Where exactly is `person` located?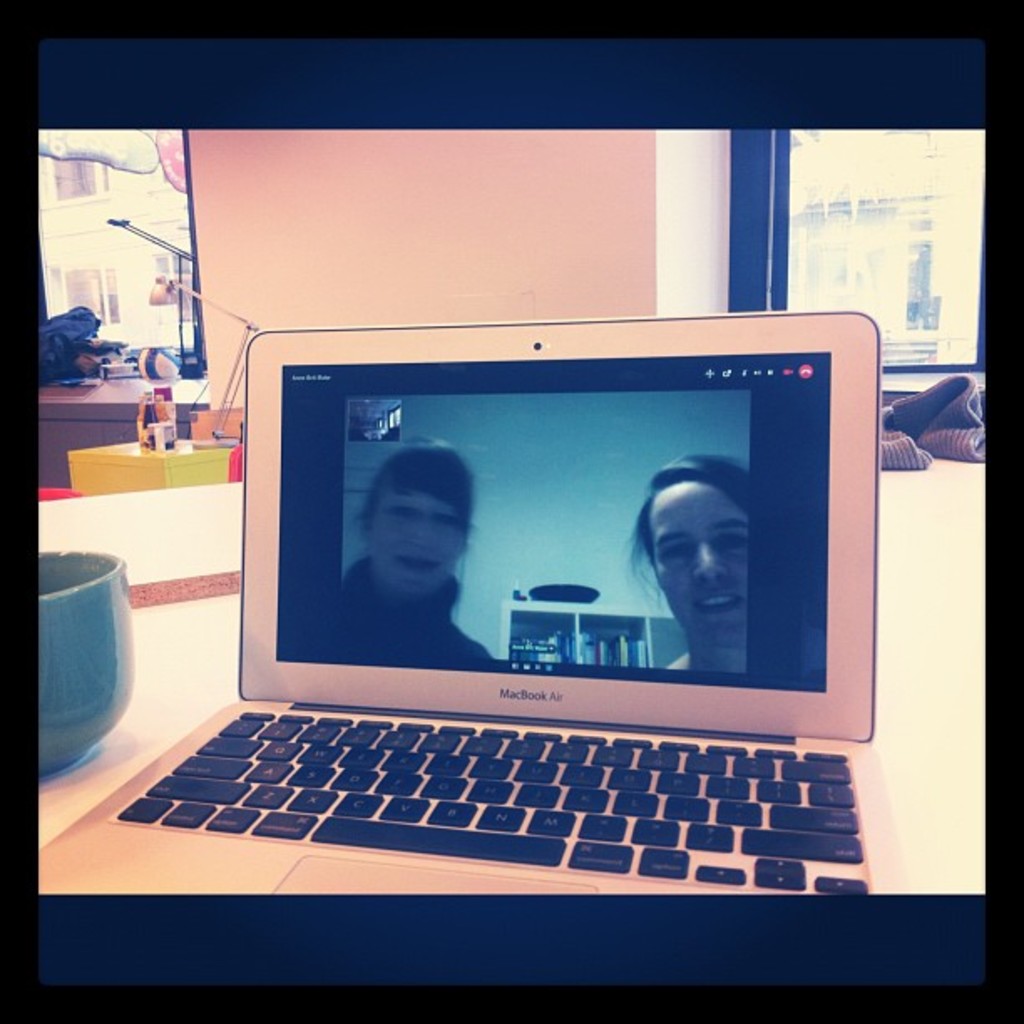
Its bounding box is box=[320, 433, 487, 671].
